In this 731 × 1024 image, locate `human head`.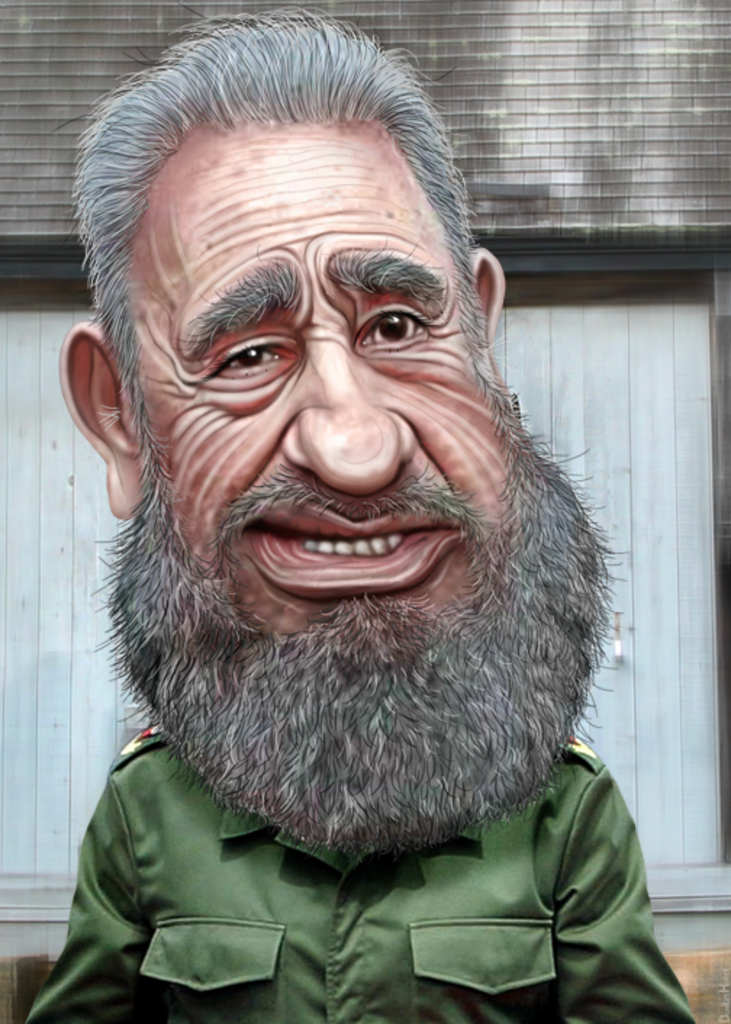
Bounding box: 112/35/550/766.
